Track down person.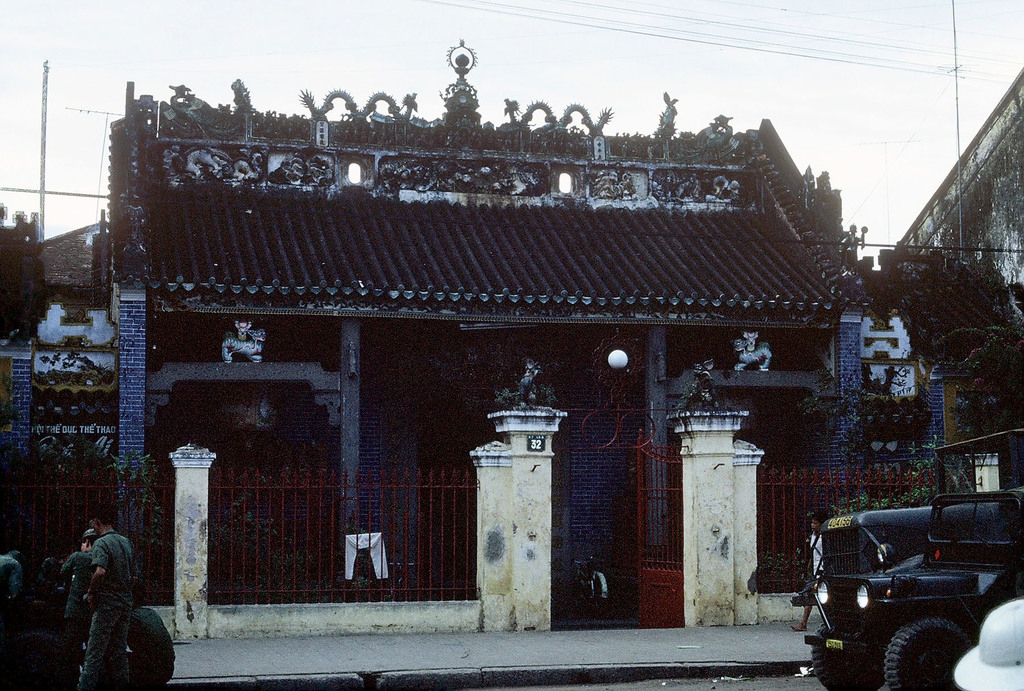
Tracked to 55:525:99:690.
